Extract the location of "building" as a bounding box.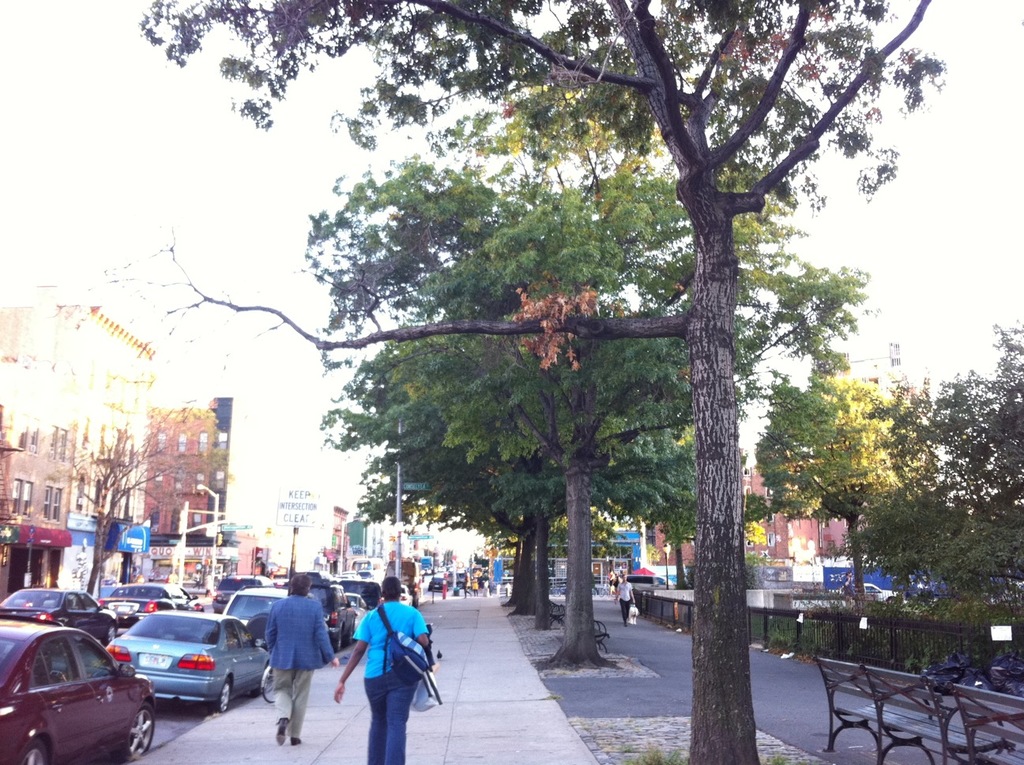
(left=143, top=400, right=232, bottom=584).
